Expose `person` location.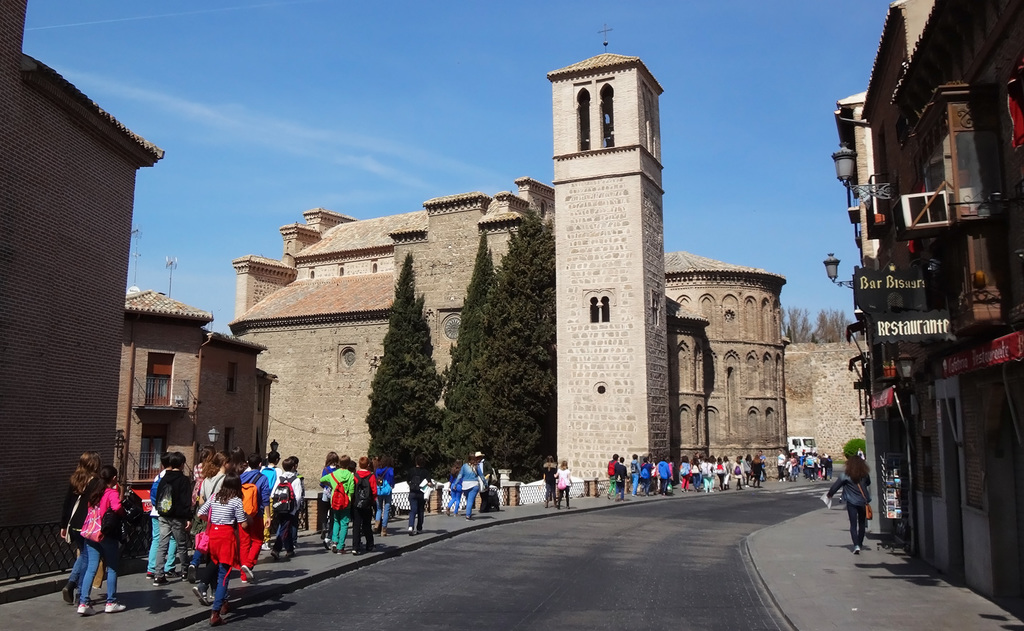
Exposed at bbox(239, 448, 274, 585).
